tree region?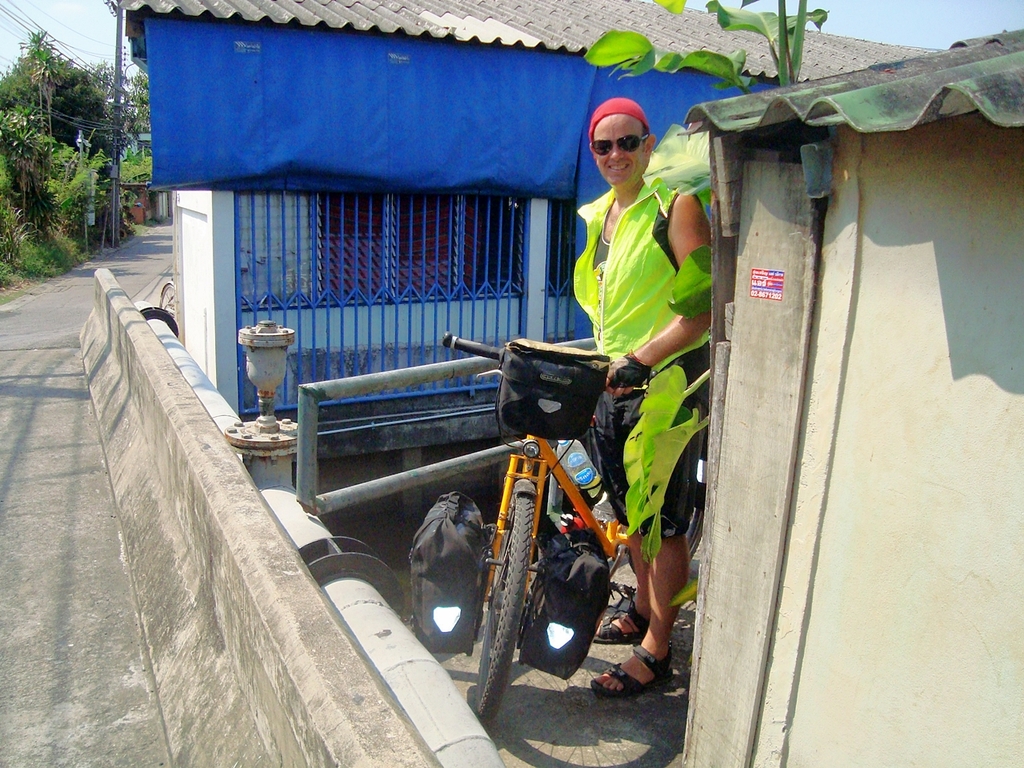
583 0 829 101
